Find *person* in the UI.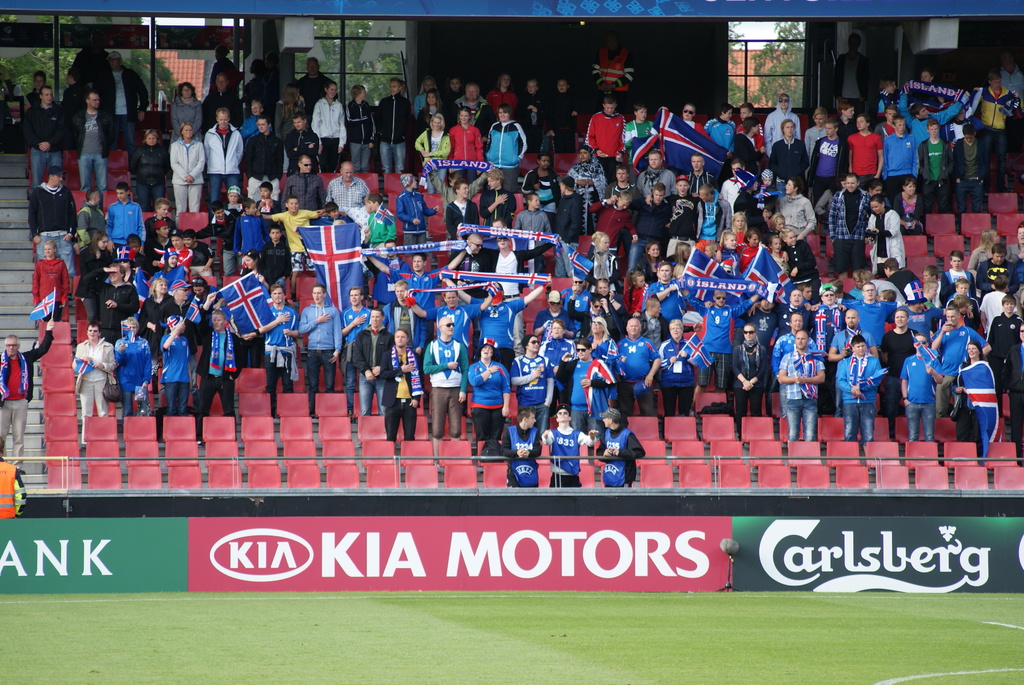
UI element at box=[730, 227, 749, 267].
